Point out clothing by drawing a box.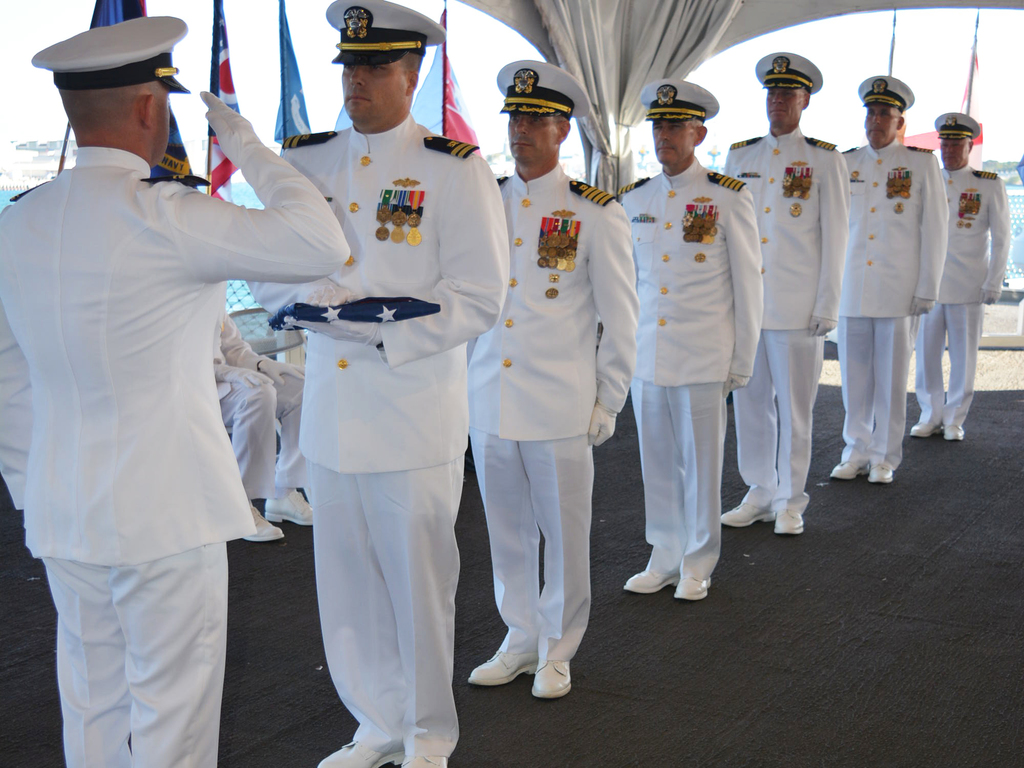
rect(613, 147, 758, 593).
